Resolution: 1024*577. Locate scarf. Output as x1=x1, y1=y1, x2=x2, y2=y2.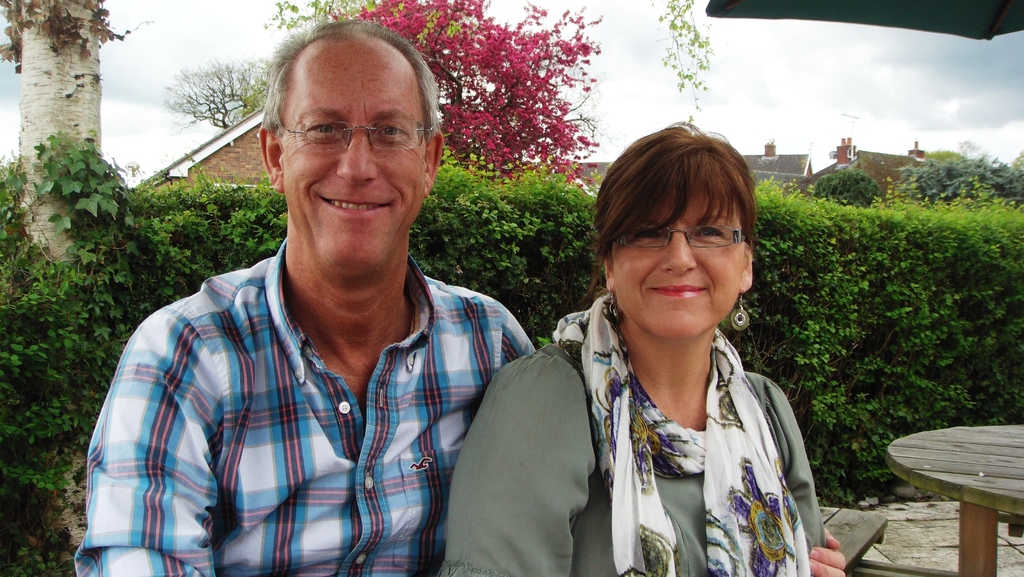
x1=552, y1=298, x2=812, y2=576.
